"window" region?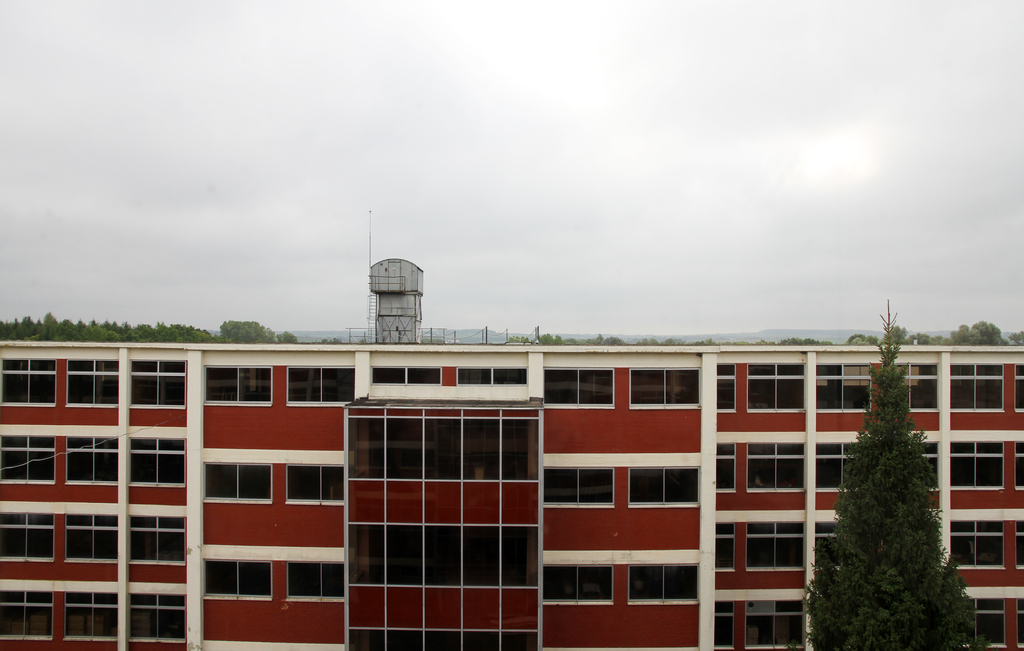
locate(541, 367, 612, 408)
